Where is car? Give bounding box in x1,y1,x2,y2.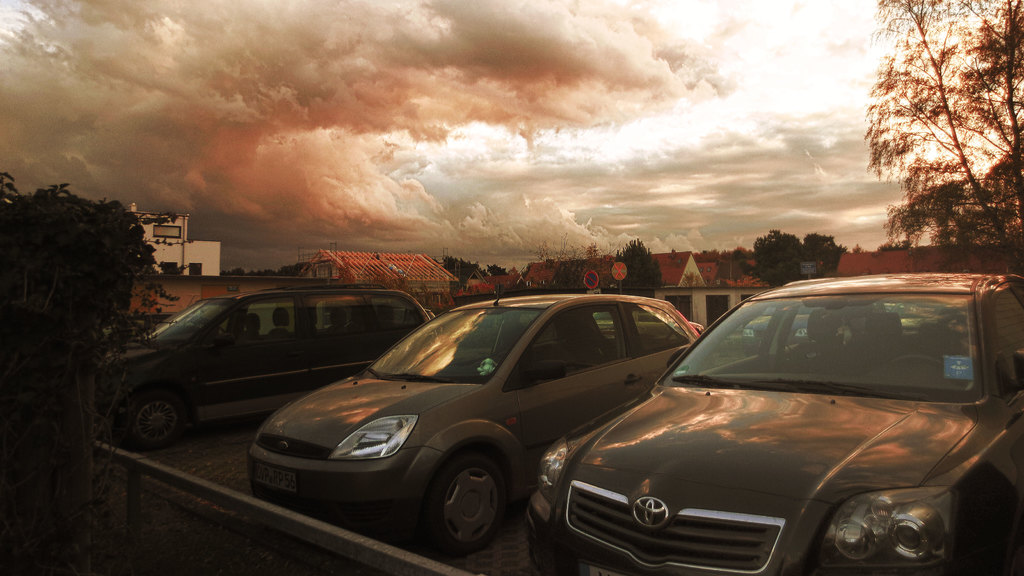
247,283,705,559.
